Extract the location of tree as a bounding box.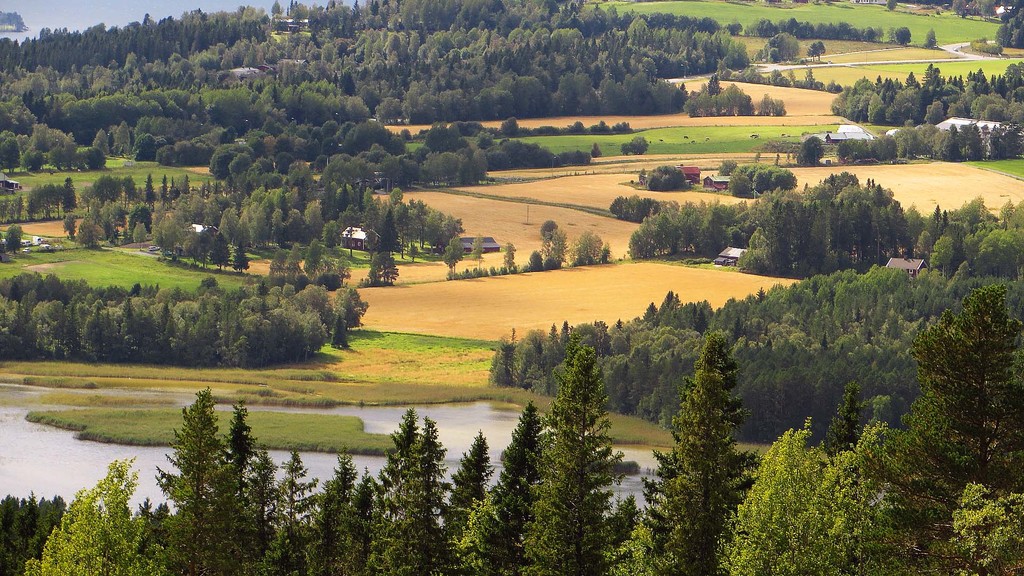
box=[822, 382, 874, 490].
